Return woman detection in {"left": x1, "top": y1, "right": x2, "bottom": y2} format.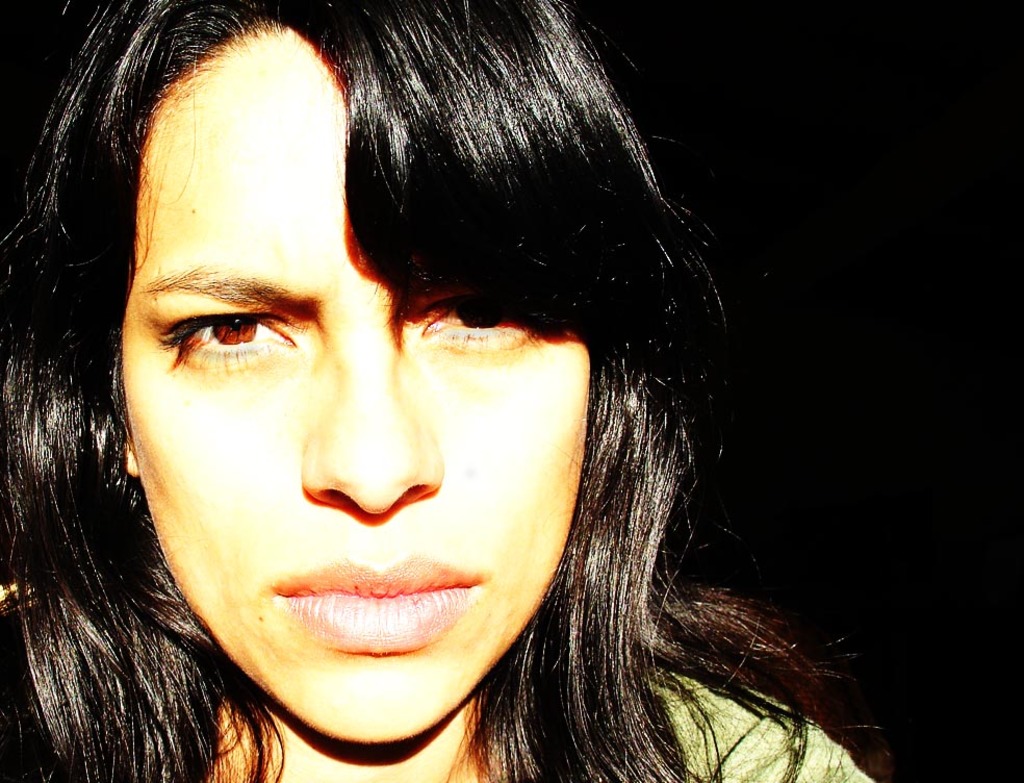
{"left": 0, "top": 12, "right": 872, "bottom": 765}.
